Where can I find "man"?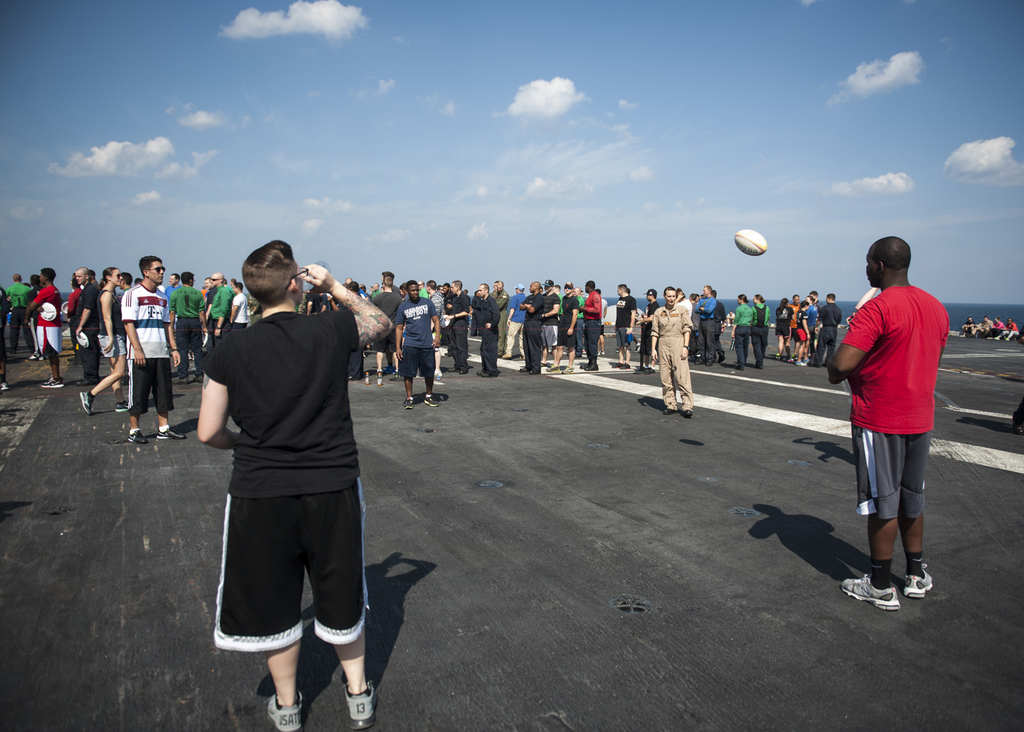
You can find it at {"left": 539, "top": 279, "right": 560, "bottom": 368}.
